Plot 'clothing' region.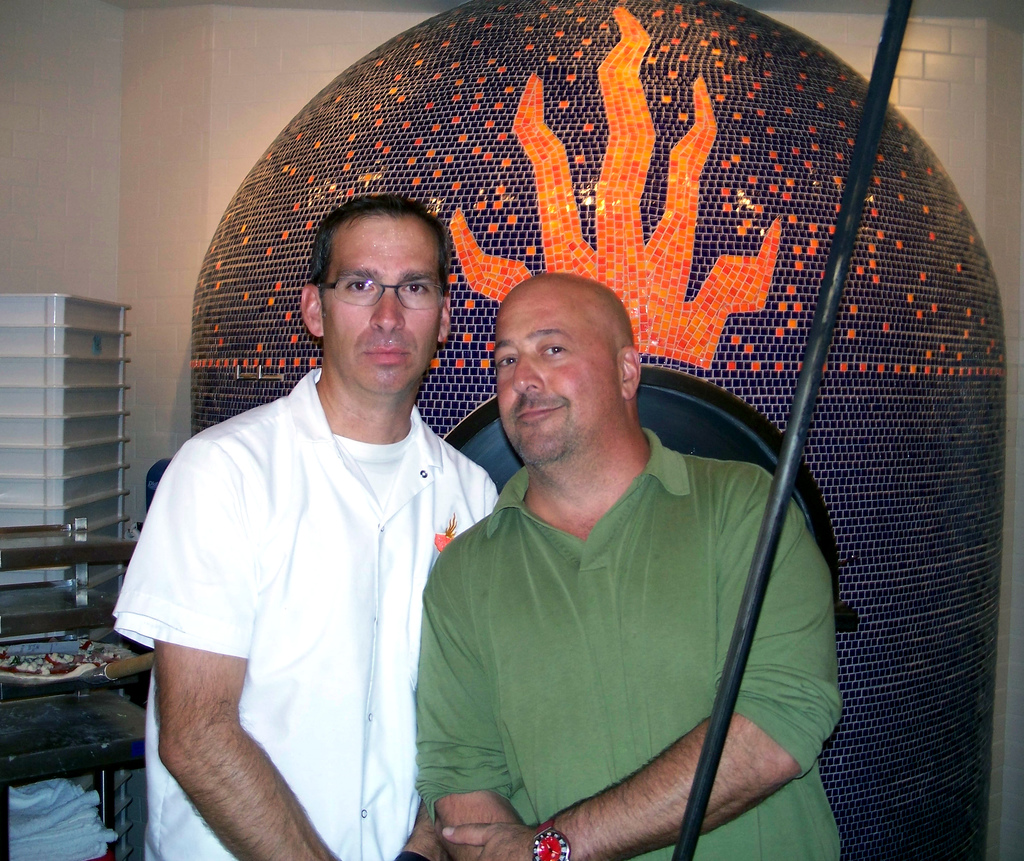
Plotted at locate(418, 421, 858, 856).
